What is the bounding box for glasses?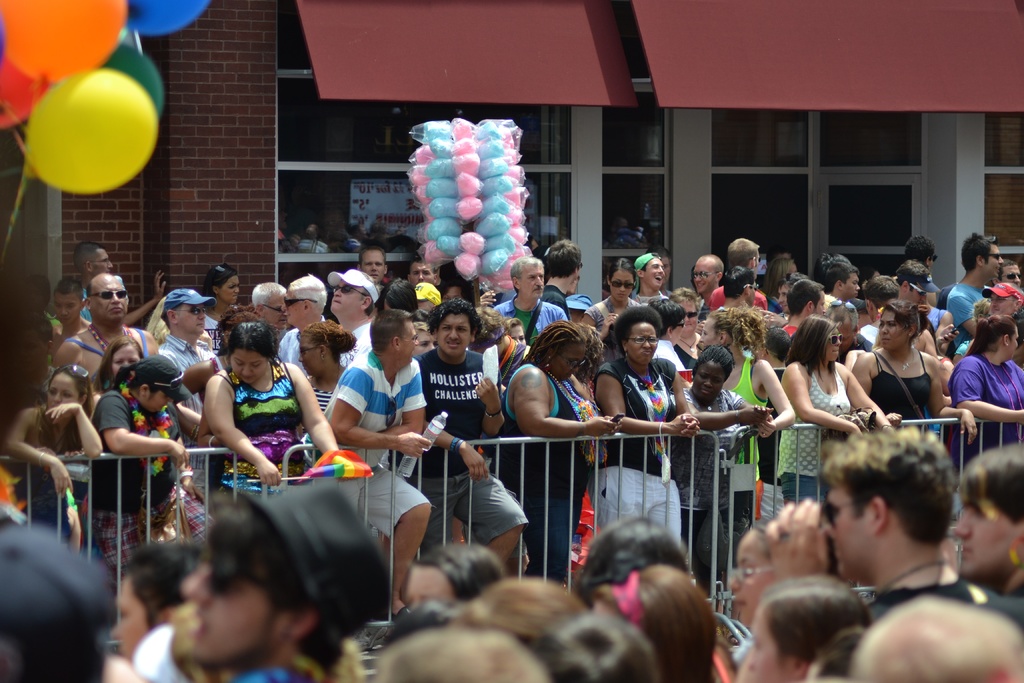
<box>683,311,700,320</box>.
